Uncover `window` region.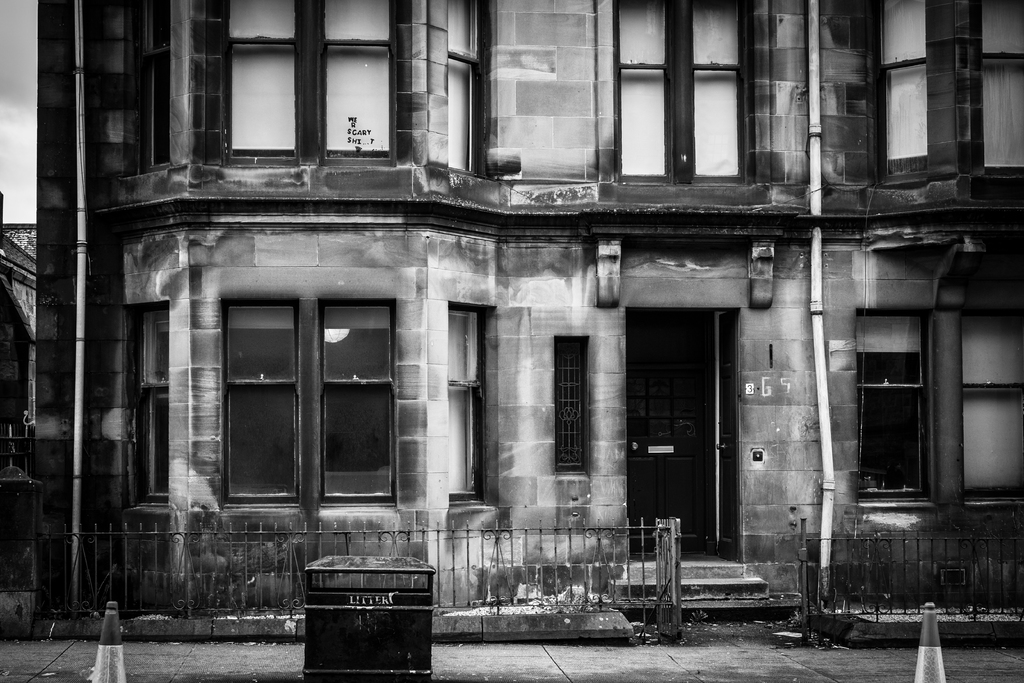
Uncovered: 872:0:933:181.
